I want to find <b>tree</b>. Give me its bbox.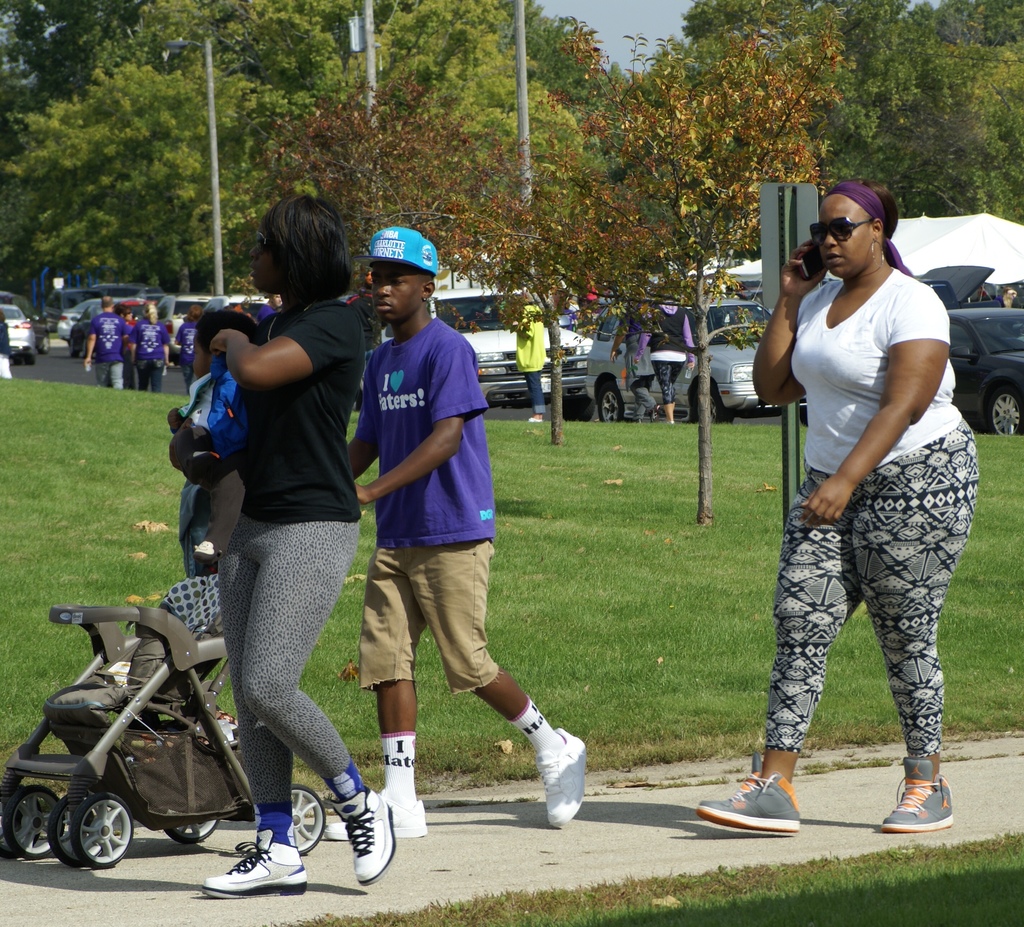
[left=354, top=0, right=561, bottom=232].
